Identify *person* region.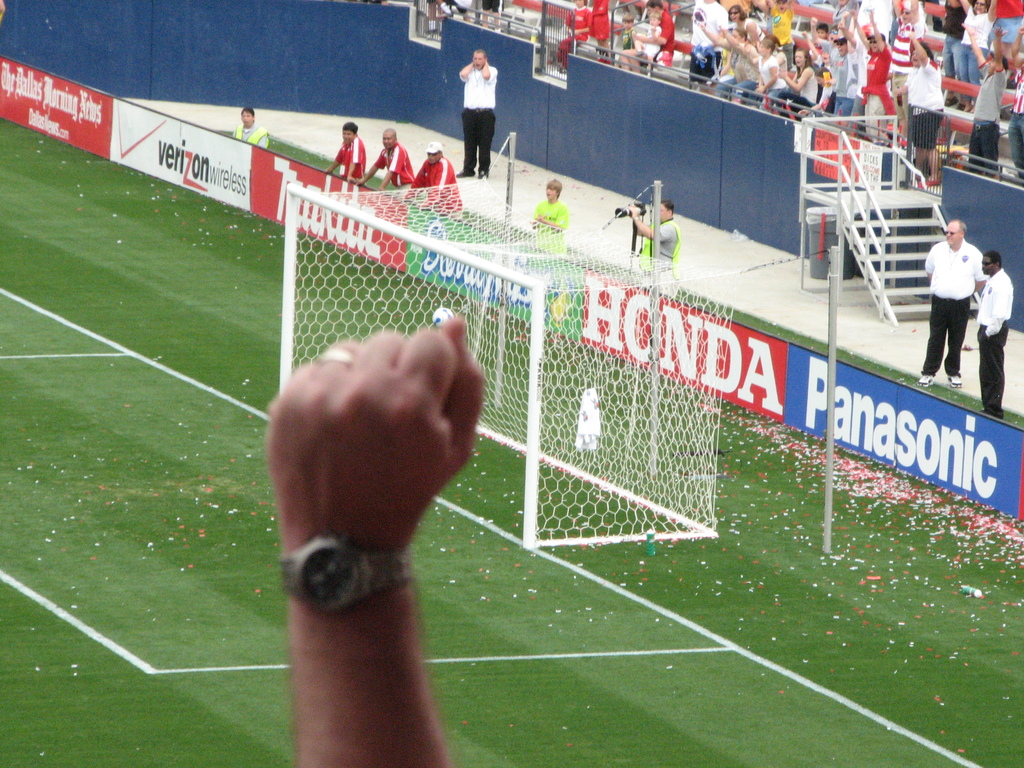
Region: [453,51,500,183].
